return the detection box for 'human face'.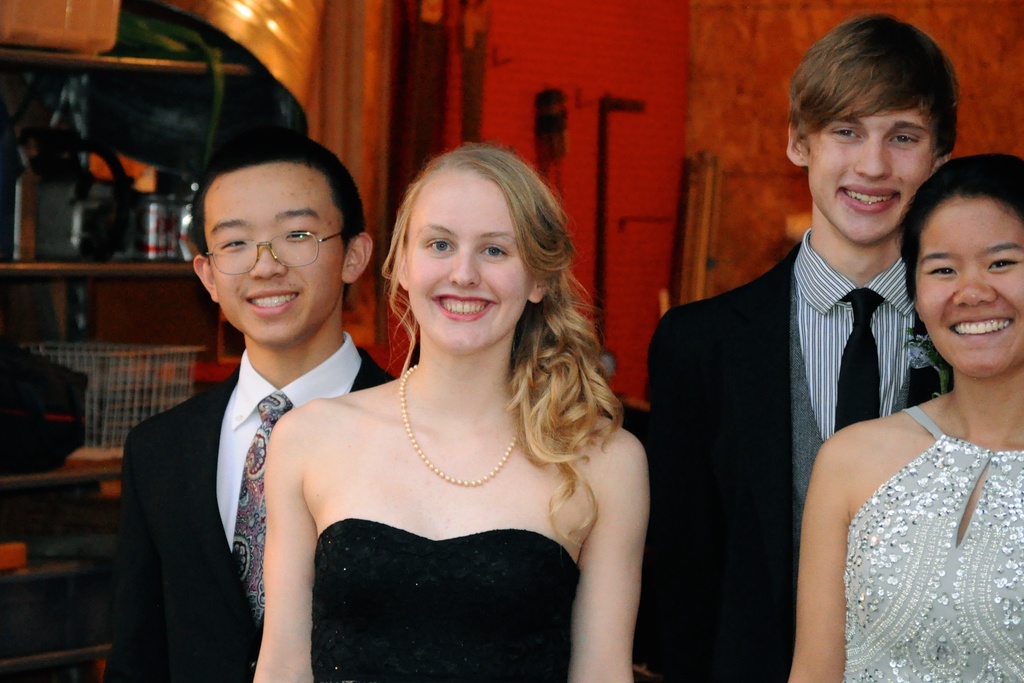
201 161 346 345.
